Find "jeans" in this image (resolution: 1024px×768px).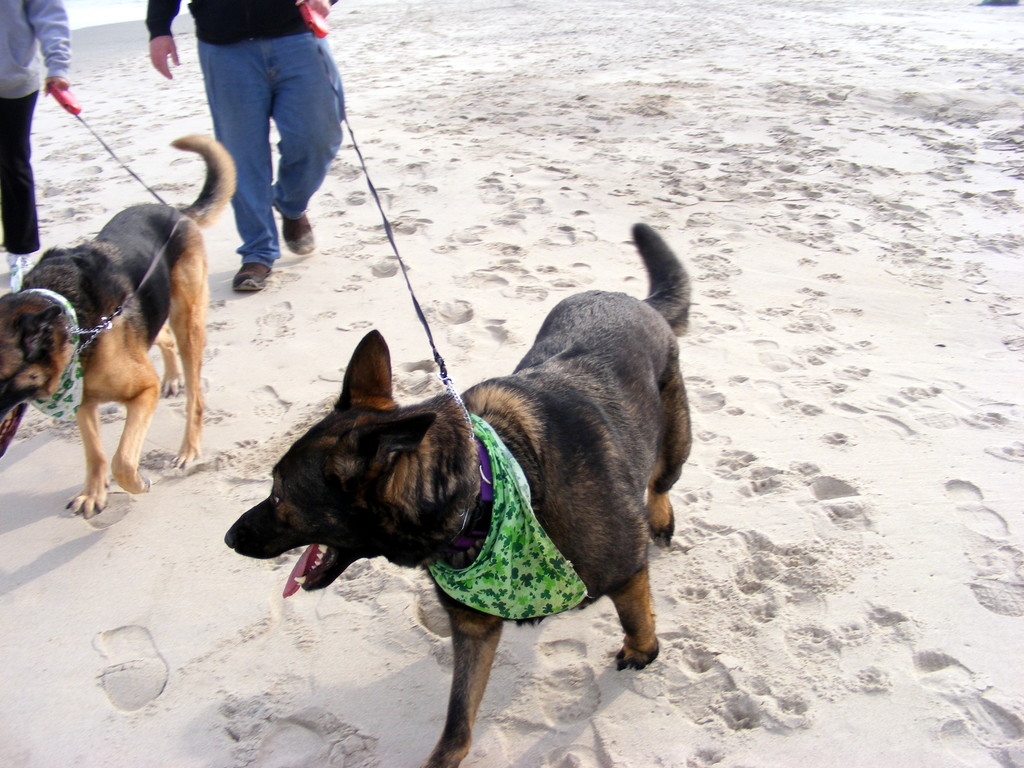
select_region(168, 28, 328, 259).
